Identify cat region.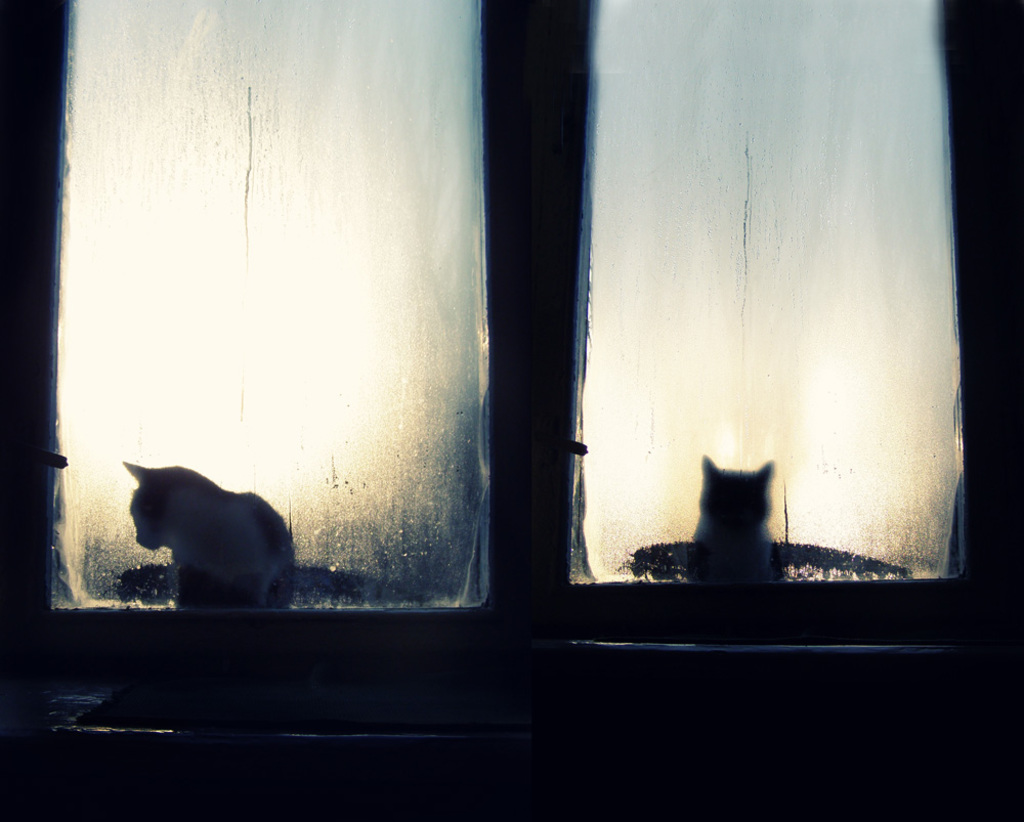
Region: [696,462,777,586].
